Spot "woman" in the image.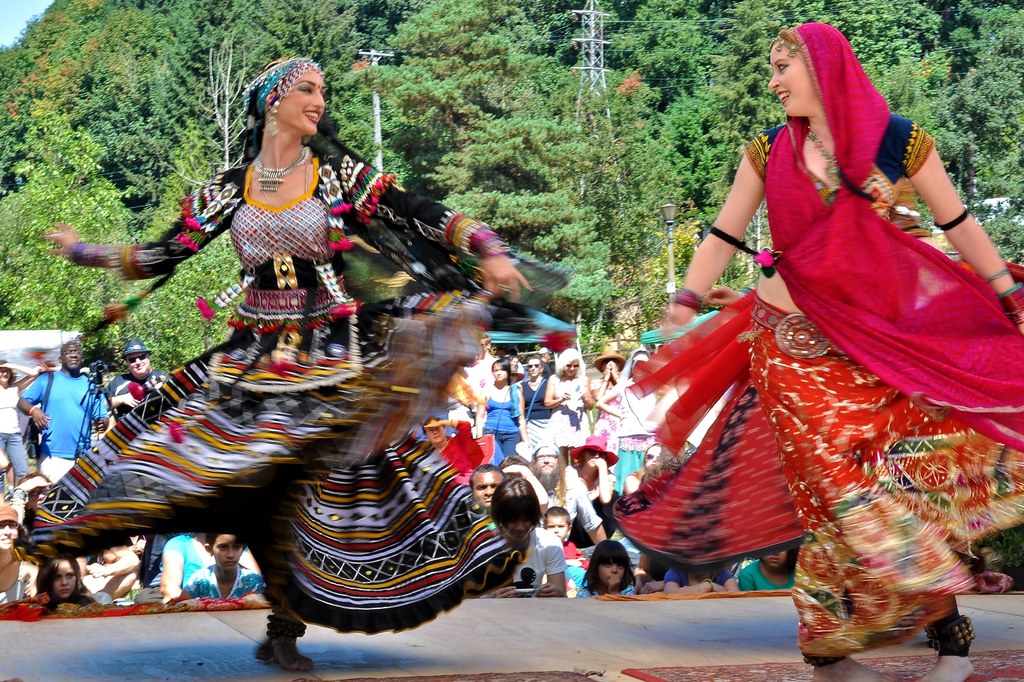
"woman" found at (left=592, top=347, right=653, bottom=497).
